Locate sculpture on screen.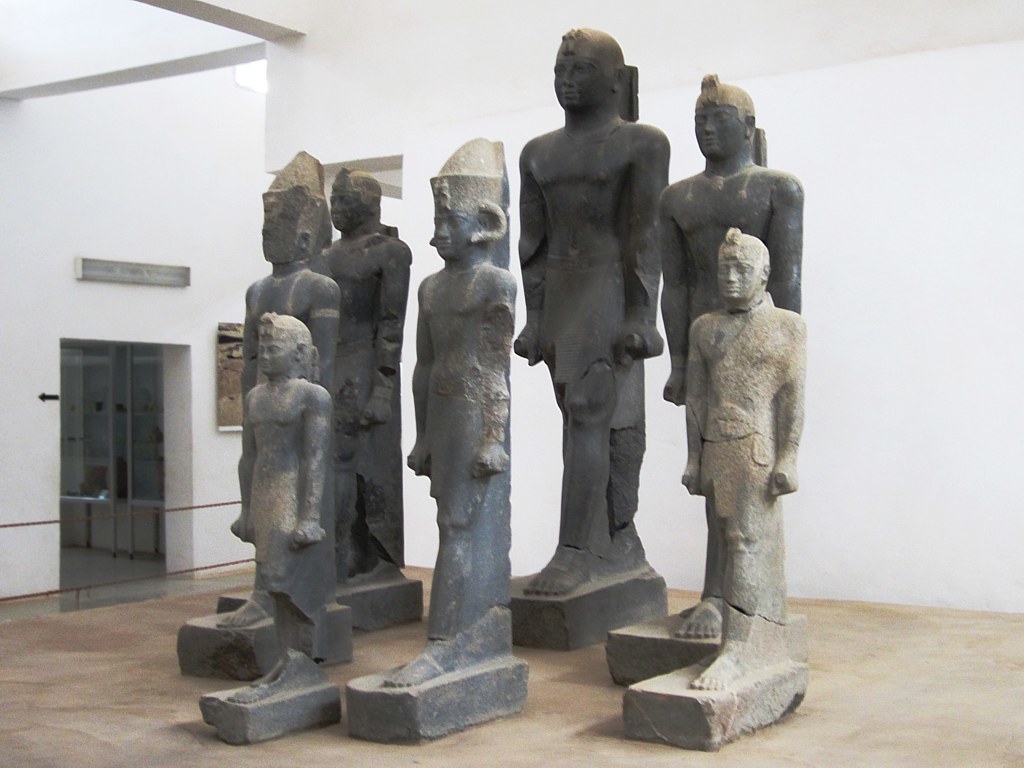
On screen at [216,168,428,628].
